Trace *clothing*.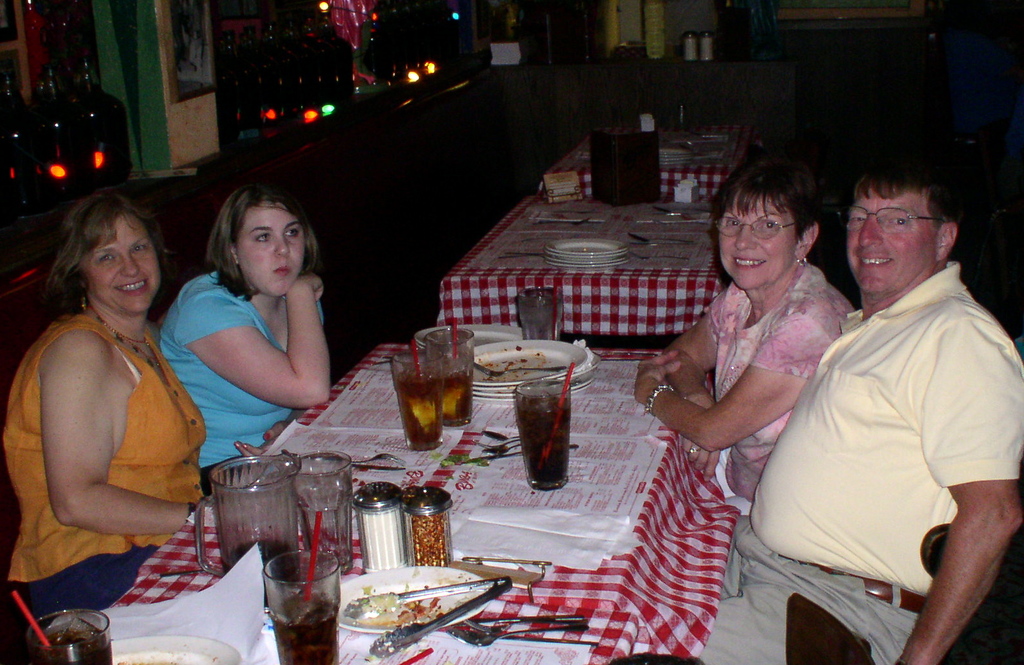
Traced to locate(707, 261, 859, 526).
